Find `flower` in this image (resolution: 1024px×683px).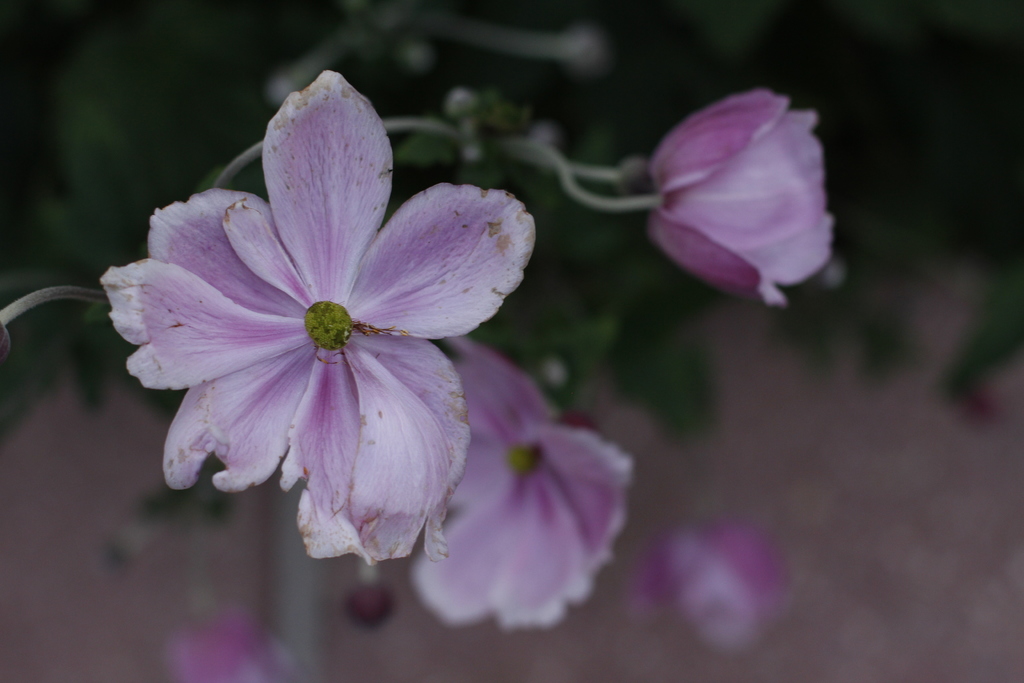
<region>648, 83, 837, 312</region>.
